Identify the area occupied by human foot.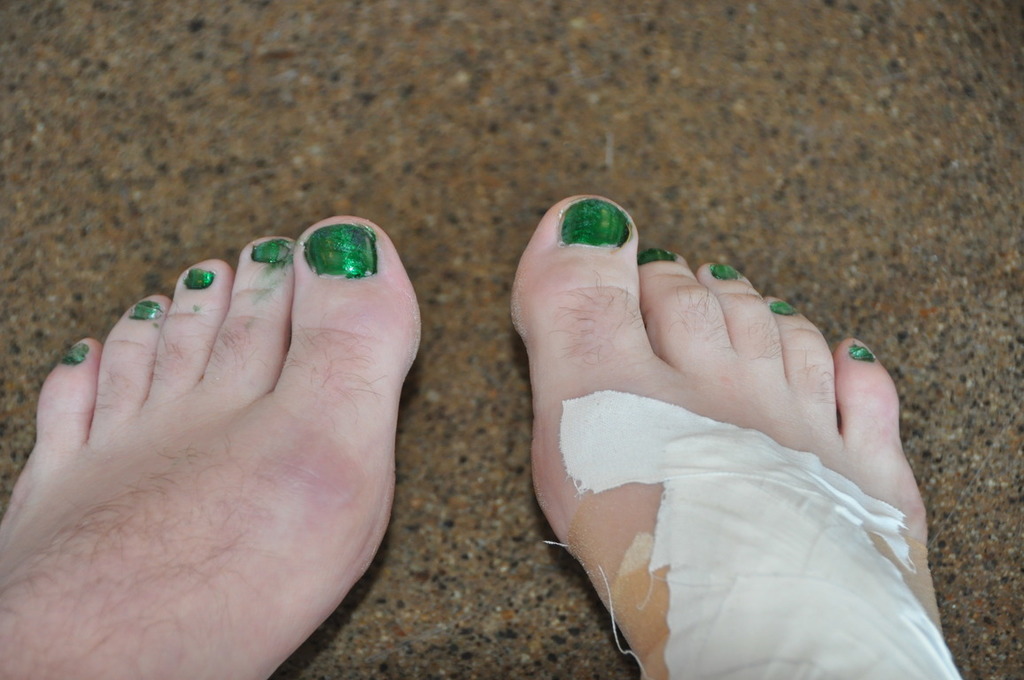
Area: [left=0, top=213, right=423, bottom=679].
